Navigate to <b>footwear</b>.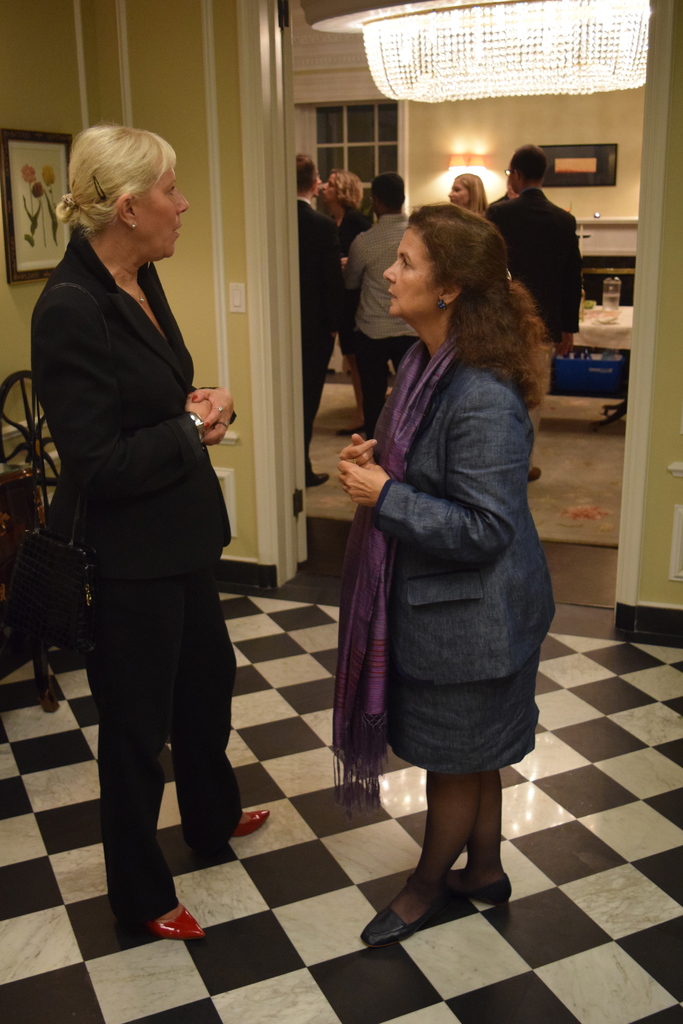
Navigation target: [left=229, top=810, right=267, bottom=840].
